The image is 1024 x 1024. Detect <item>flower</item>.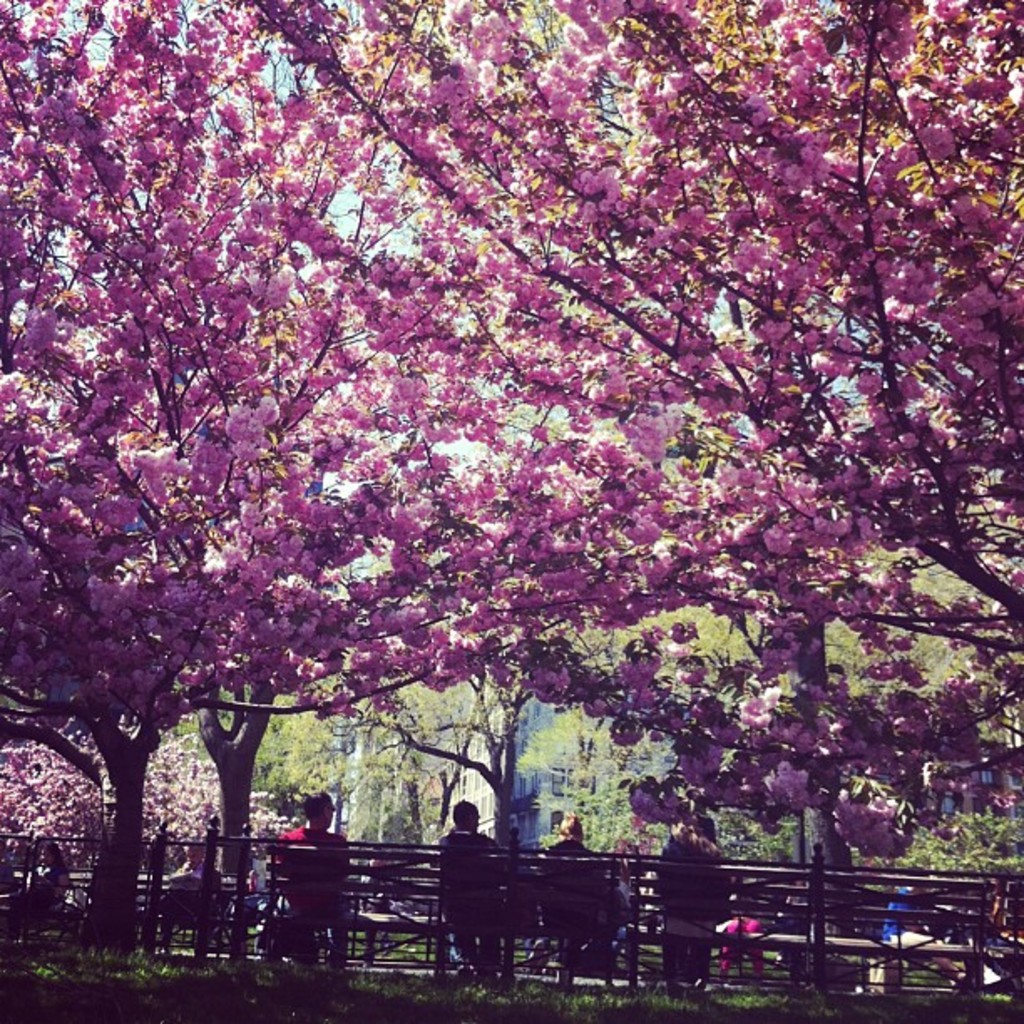
Detection: (left=627, top=785, right=676, bottom=828).
